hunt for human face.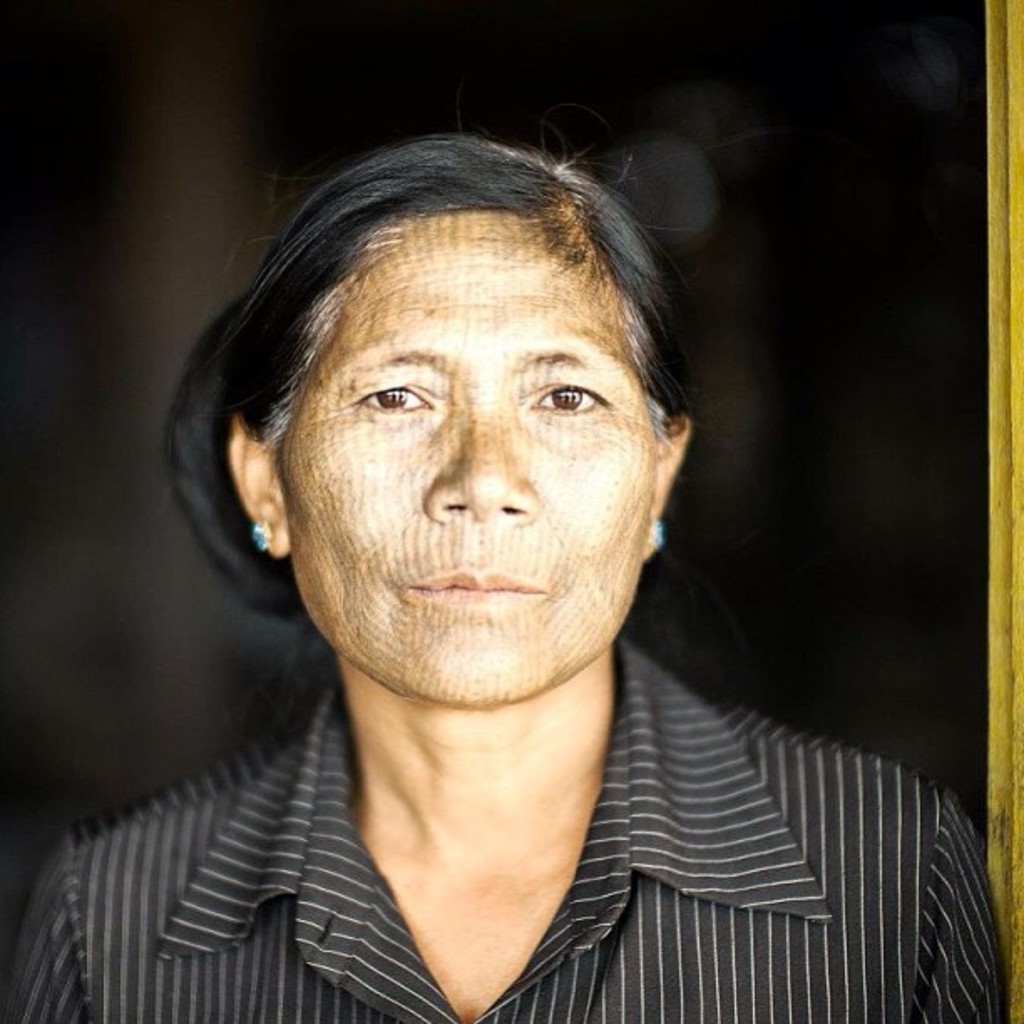
Hunted down at bbox(279, 211, 654, 713).
